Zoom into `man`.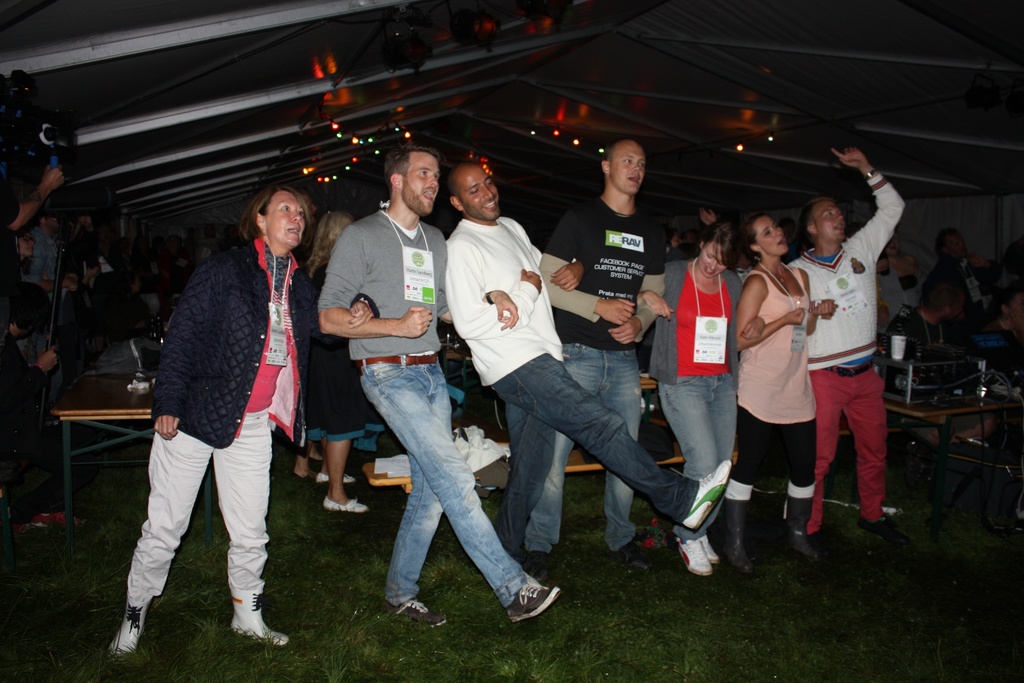
Zoom target: [left=515, top=133, right=661, bottom=581].
